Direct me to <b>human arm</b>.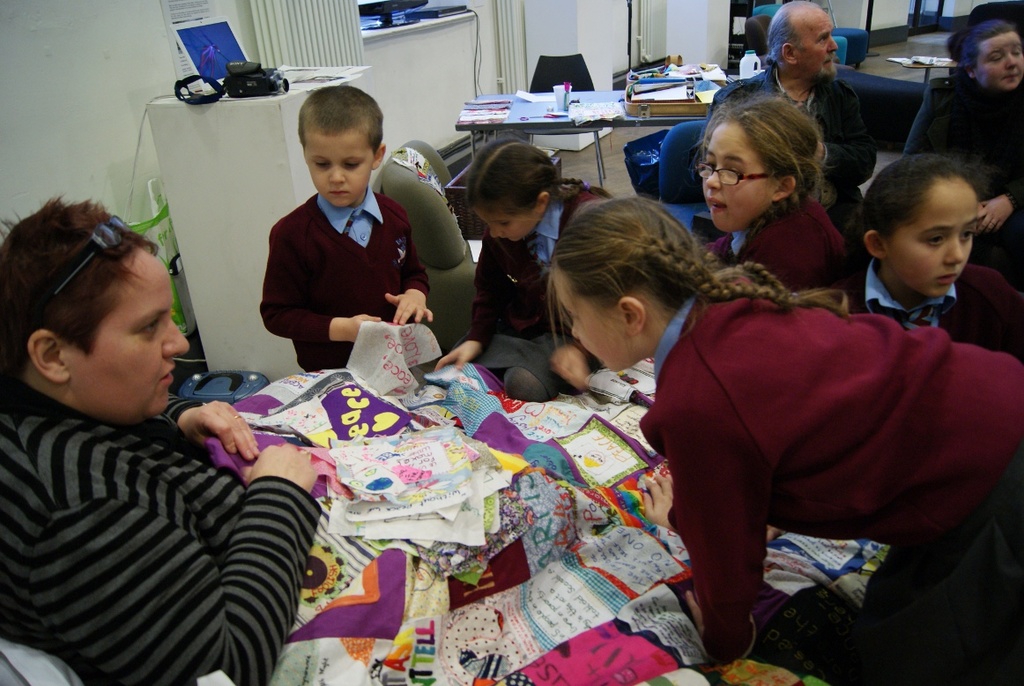
Direction: detection(975, 187, 1023, 235).
